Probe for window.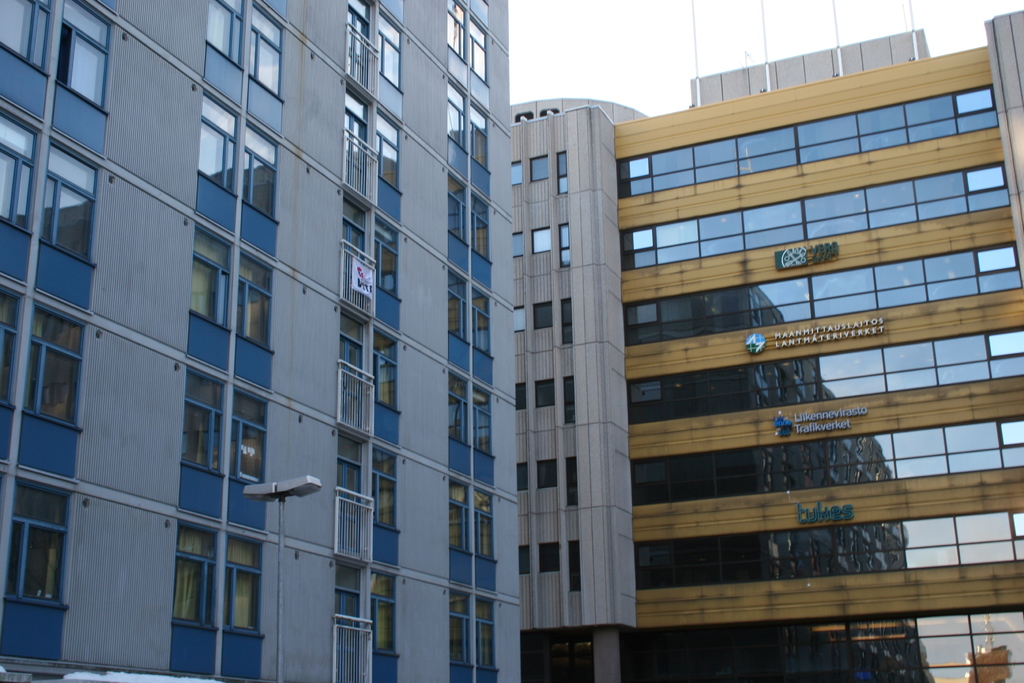
Probe result: left=511, top=233, right=524, bottom=259.
